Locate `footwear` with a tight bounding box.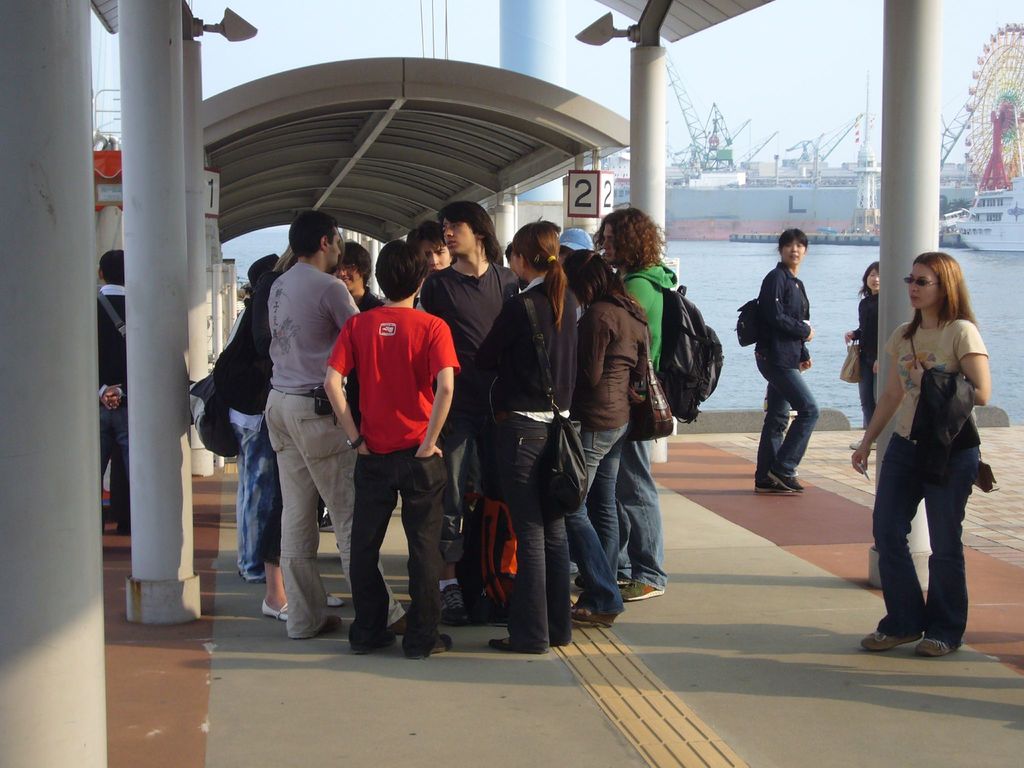
box=[389, 611, 413, 632].
